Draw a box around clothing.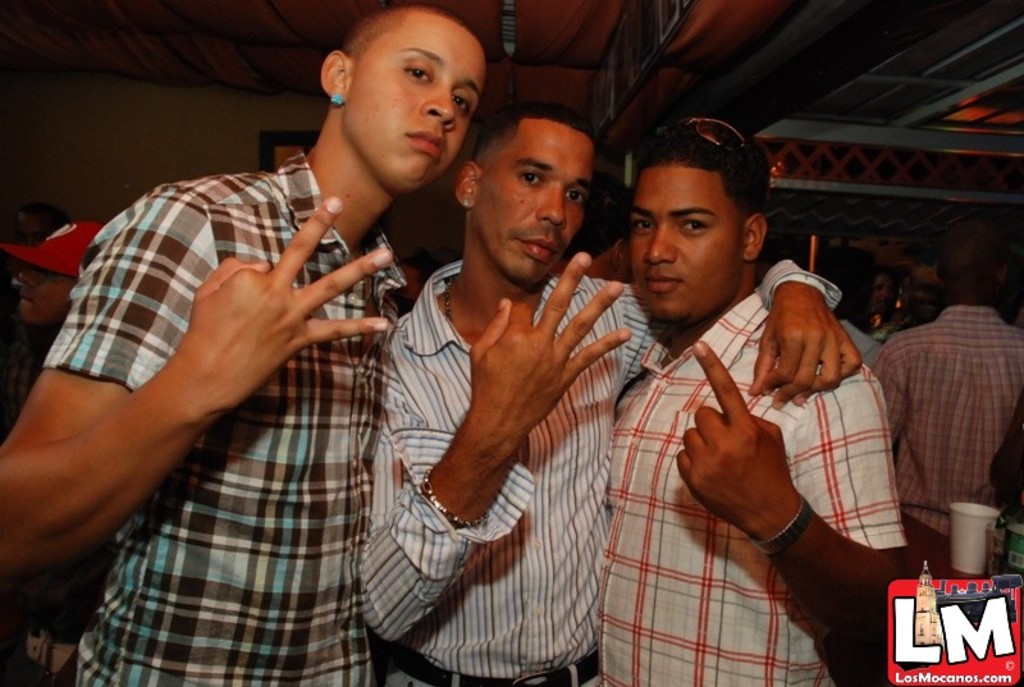
362 260 846 686.
